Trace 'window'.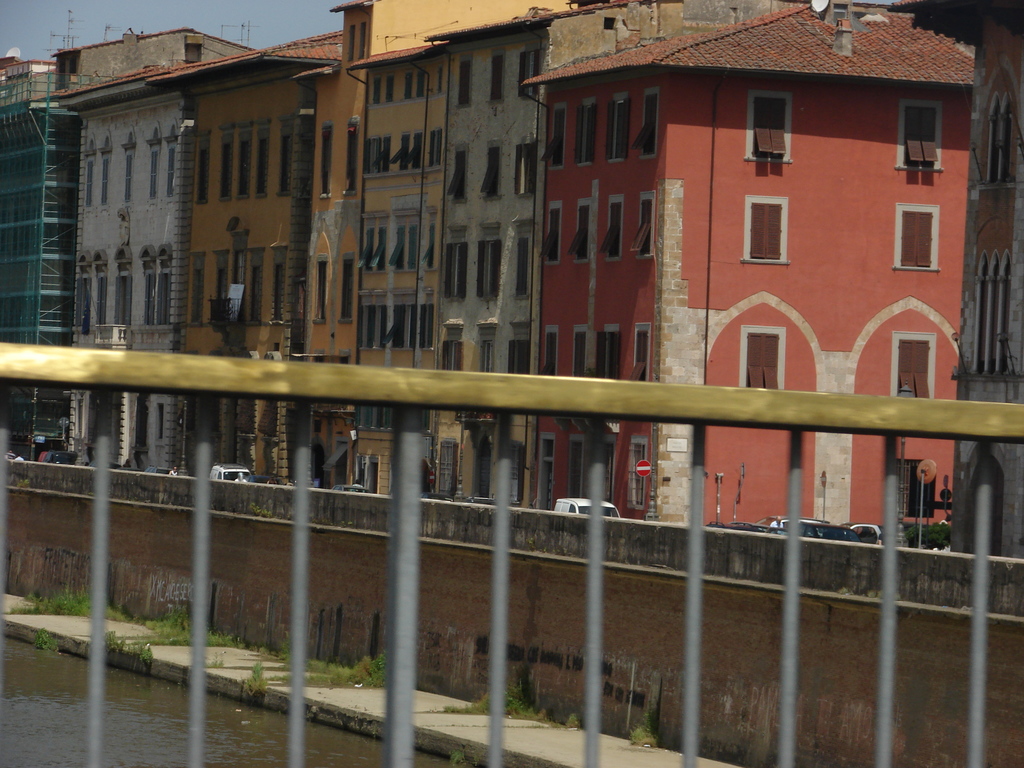
Traced to region(575, 332, 586, 376).
